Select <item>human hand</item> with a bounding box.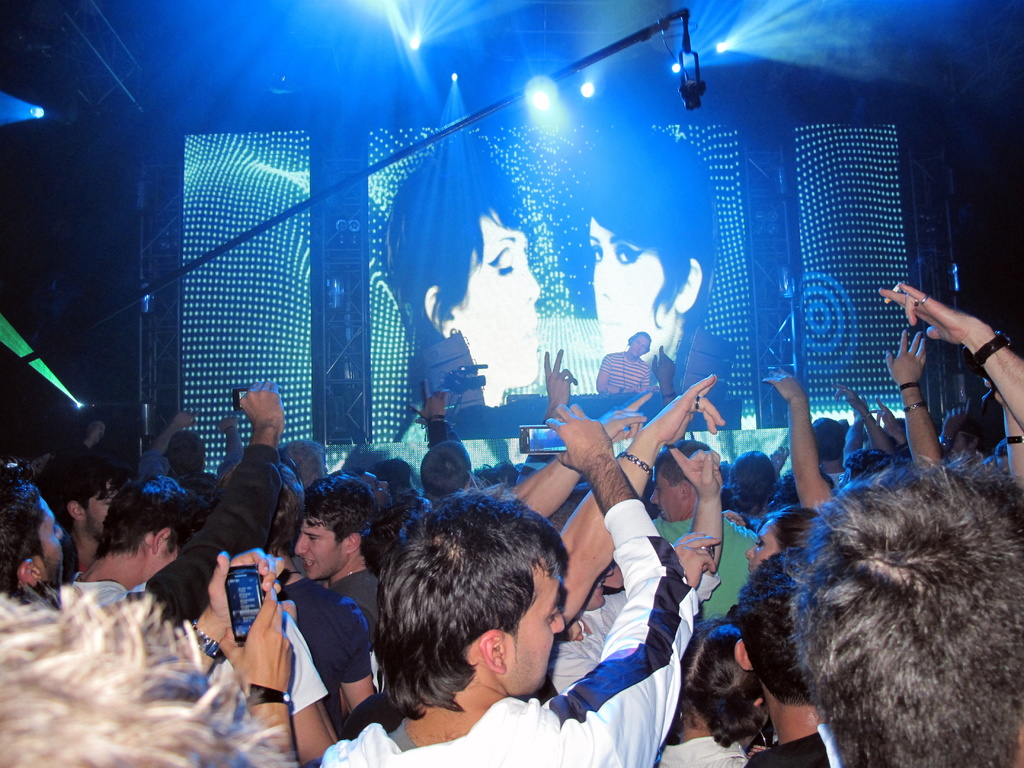
Rect(596, 390, 652, 445).
